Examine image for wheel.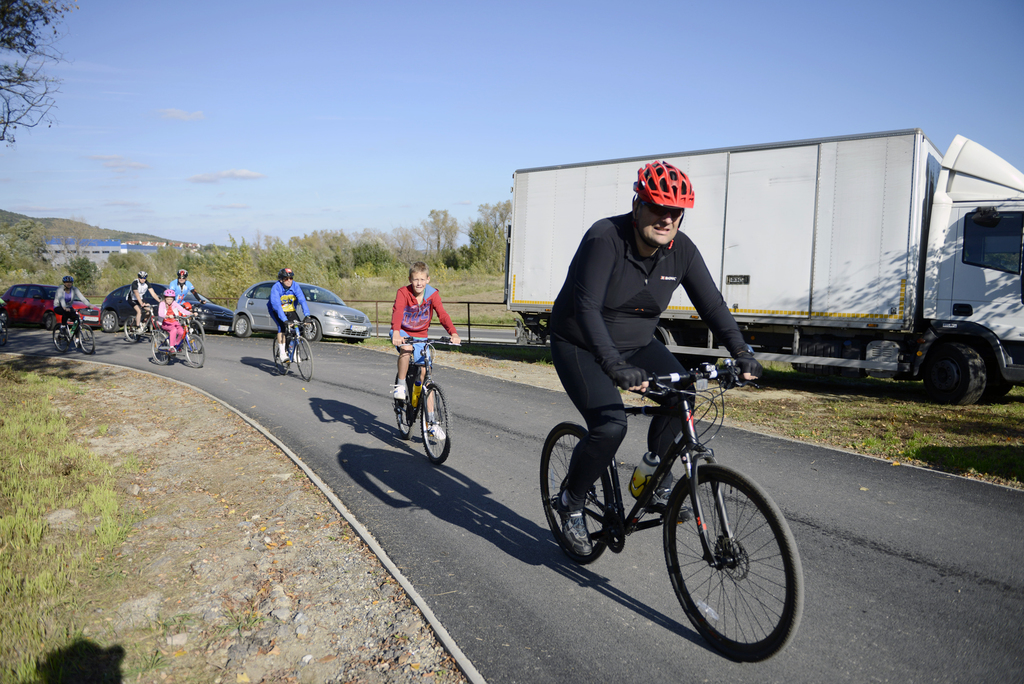
Examination result: bbox=(154, 330, 168, 365).
